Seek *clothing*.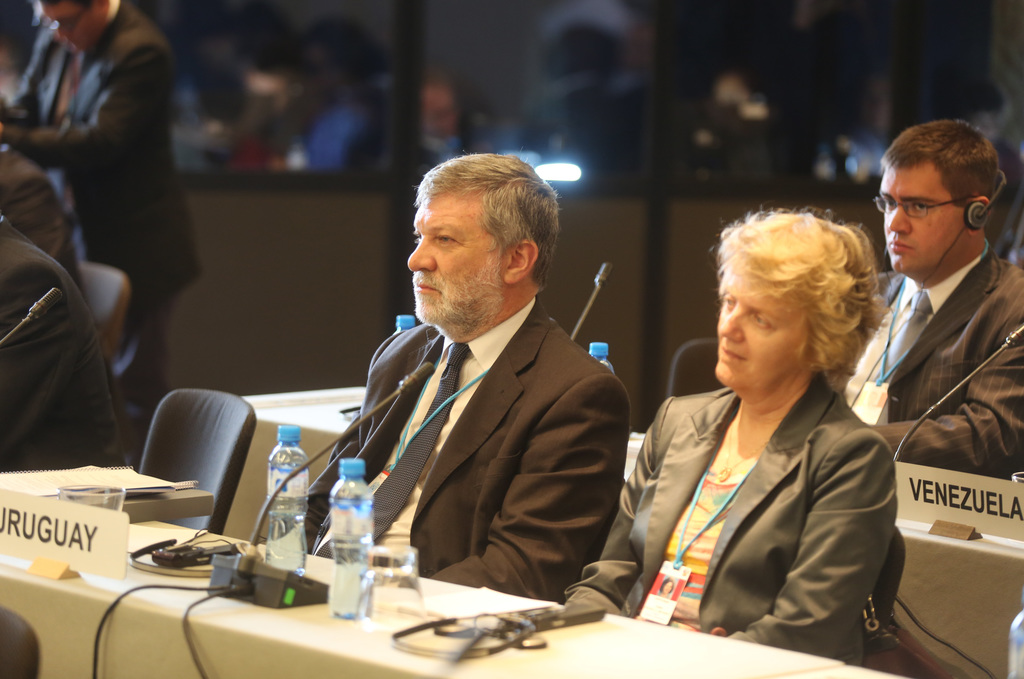
box=[304, 296, 630, 603].
